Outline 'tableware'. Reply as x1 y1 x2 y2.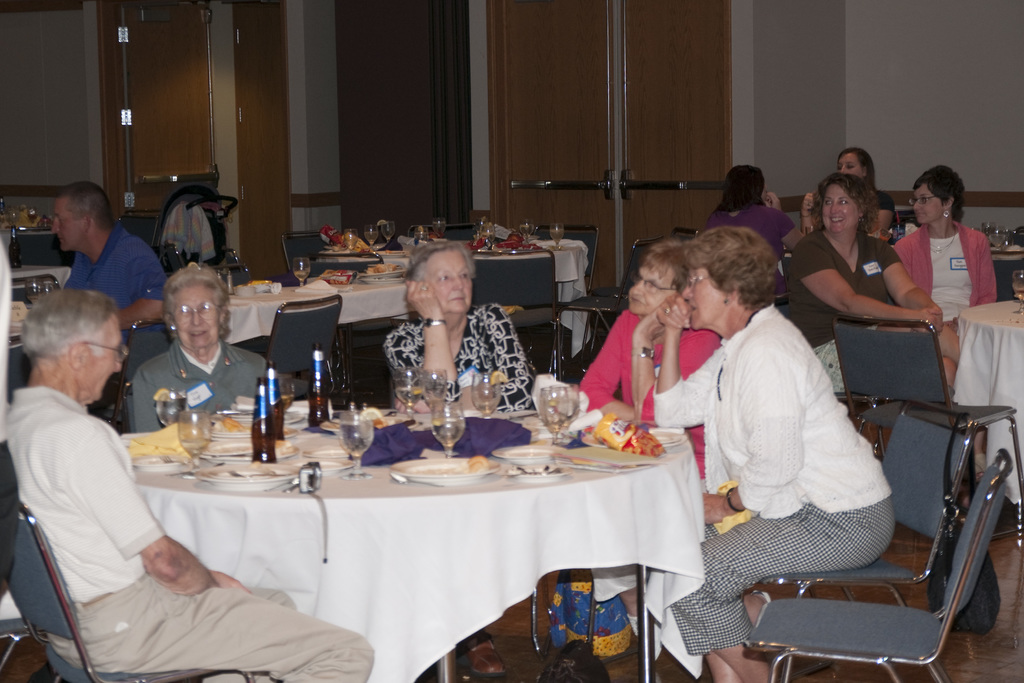
180 409 210 477.
